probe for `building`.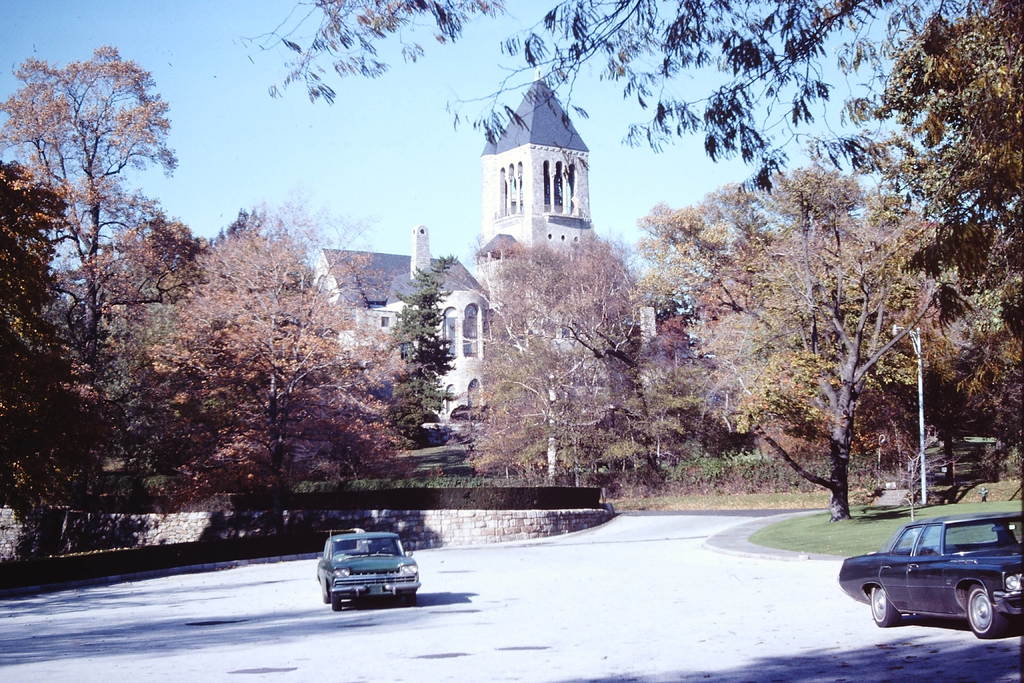
Probe result: x1=312 y1=72 x2=657 y2=420.
